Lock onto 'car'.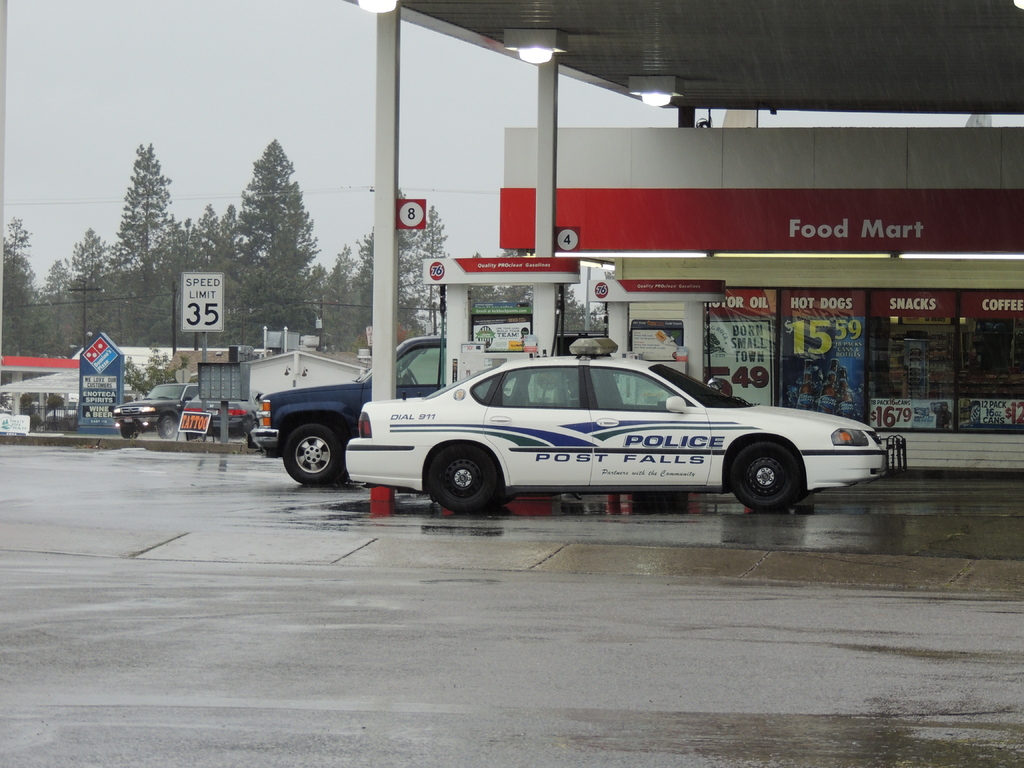
Locked: <box>104,378,207,438</box>.
